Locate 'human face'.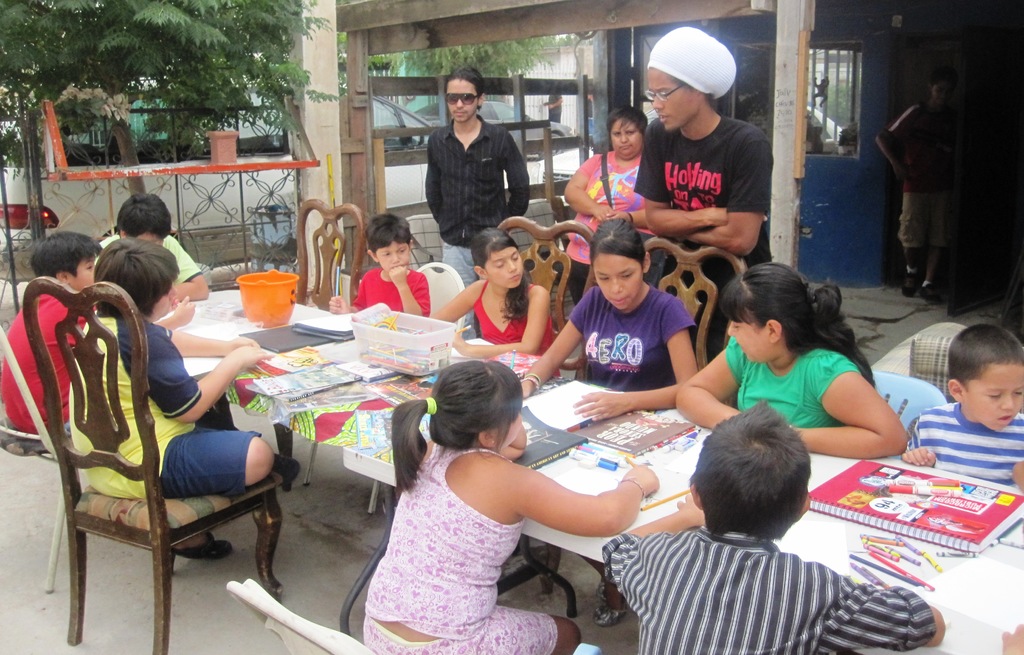
Bounding box: detection(726, 305, 774, 361).
